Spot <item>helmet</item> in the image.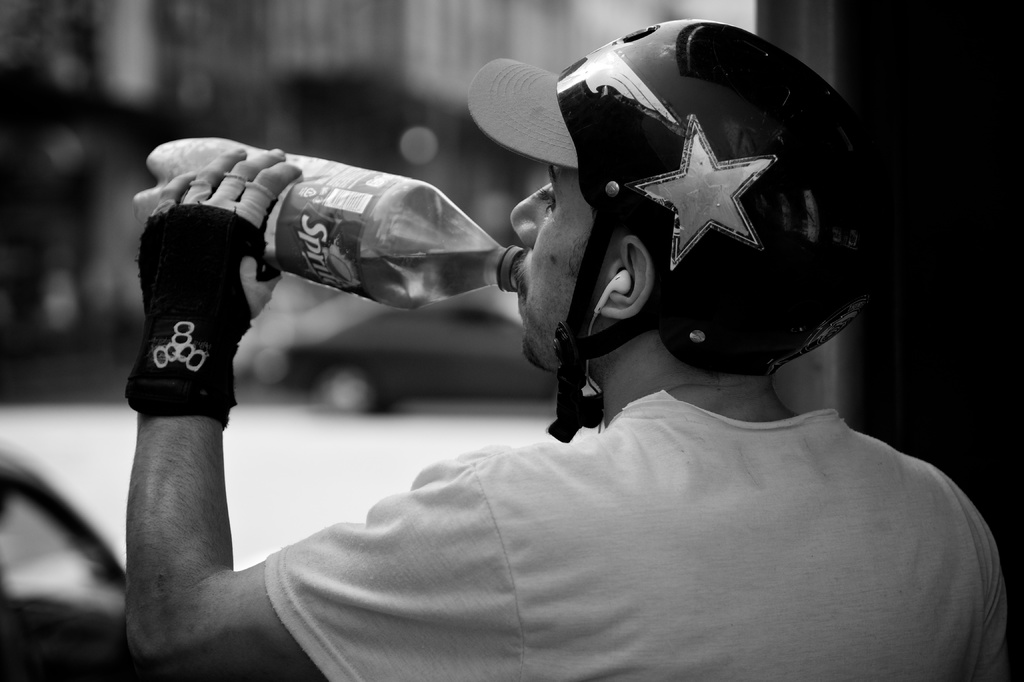
<item>helmet</item> found at pyautogui.locateOnScreen(474, 45, 890, 435).
